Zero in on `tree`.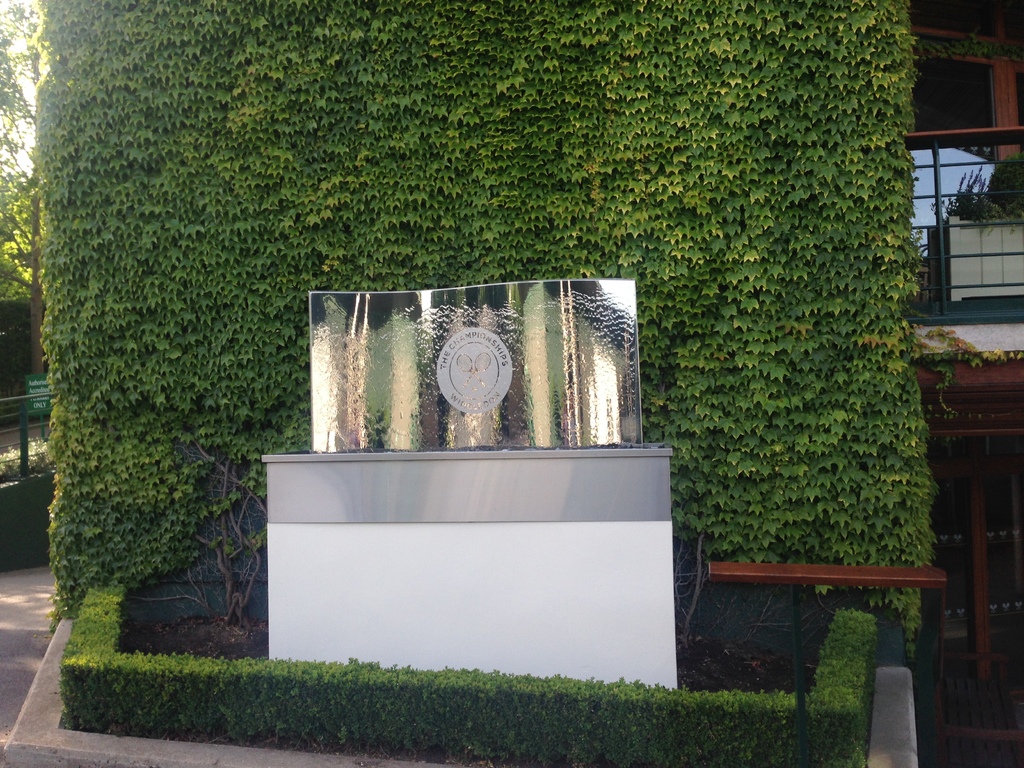
Zeroed in: {"left": 0, "top": 0, "right": 54, "bottom": 380}.
